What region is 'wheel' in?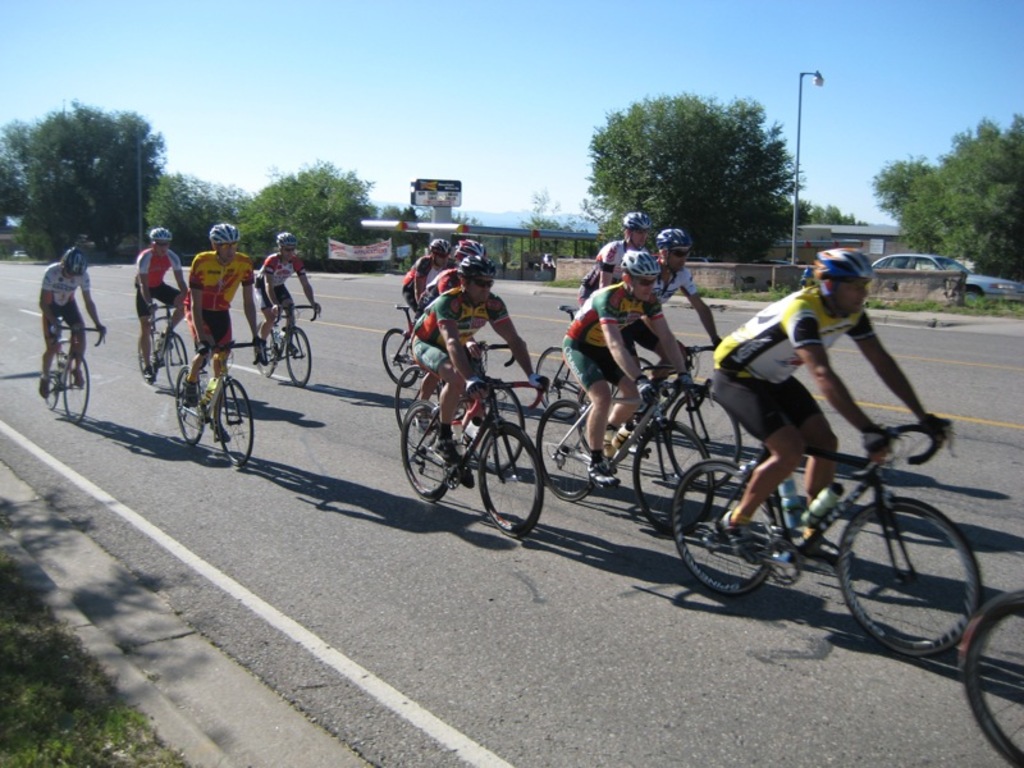
[x1=401, y1=398, x2=452, y2=500].
